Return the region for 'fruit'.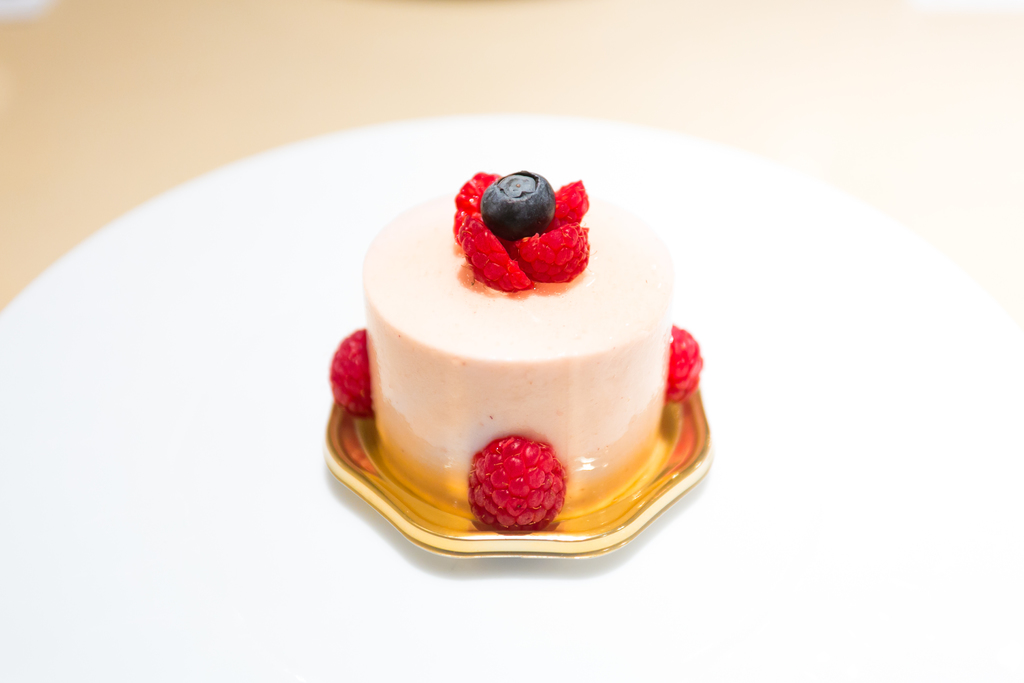
box=[548, 174, 593, 236].
